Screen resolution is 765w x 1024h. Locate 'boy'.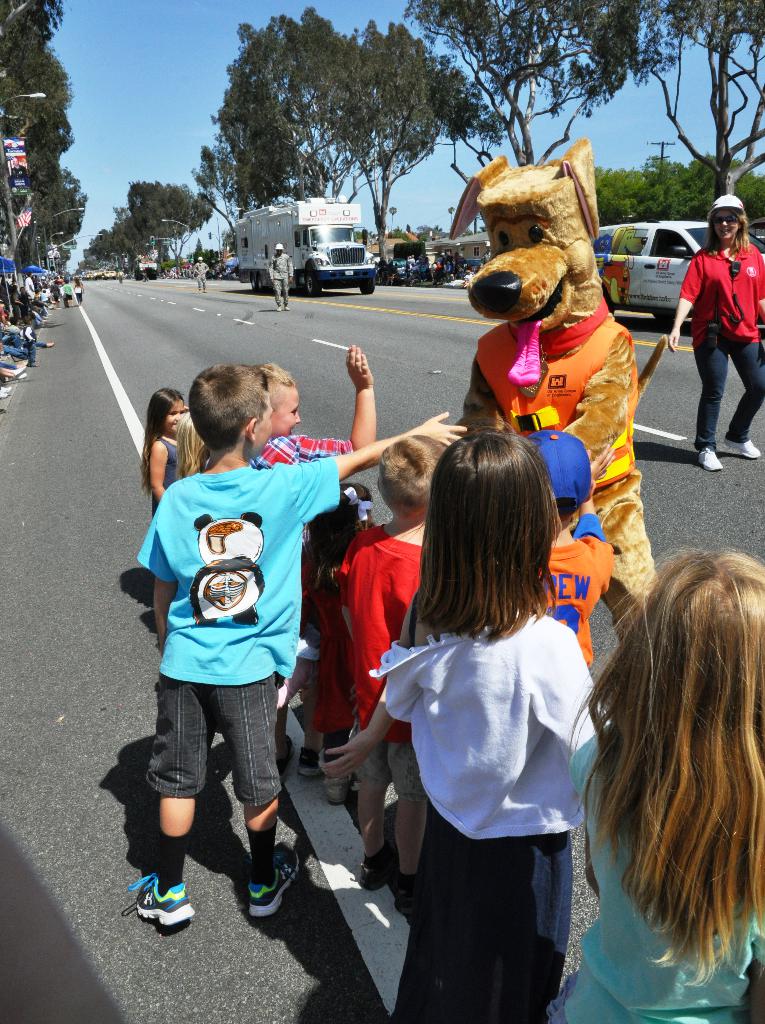
box=[525, 426, 617, 651].
